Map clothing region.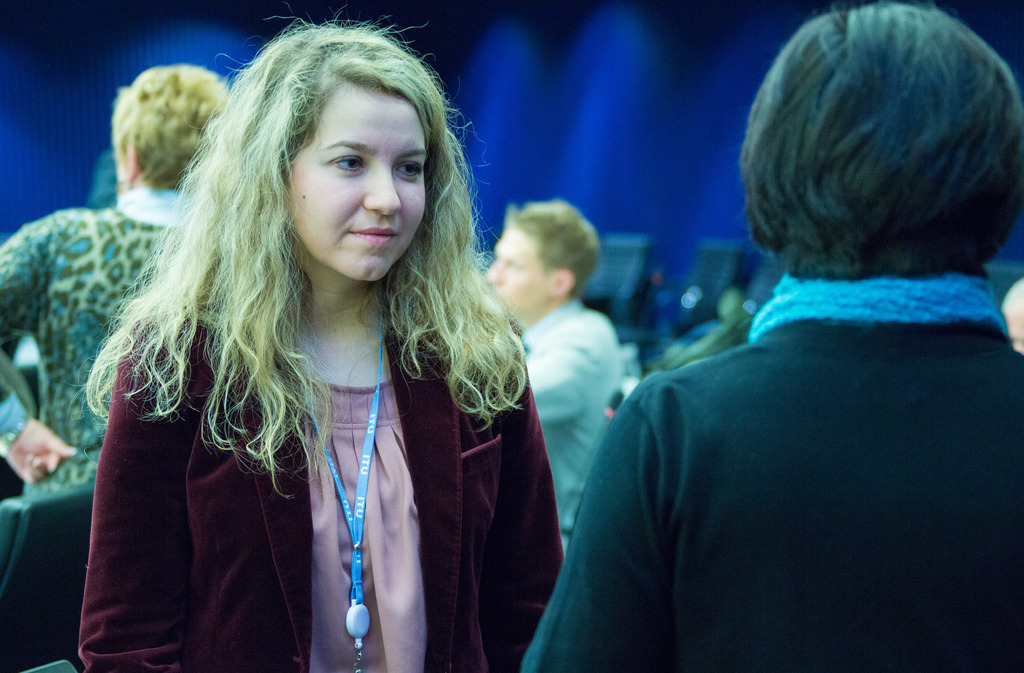
Mapped to 517 298 623 541.
